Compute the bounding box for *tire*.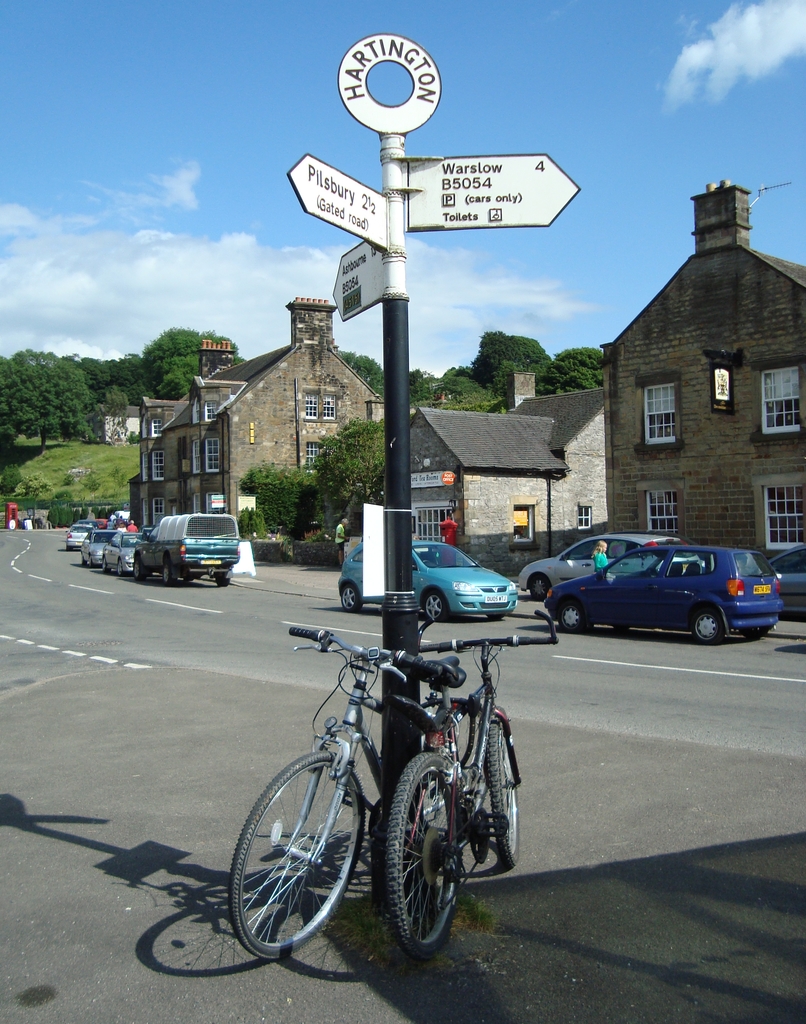
(215, 572, 229, 586).
